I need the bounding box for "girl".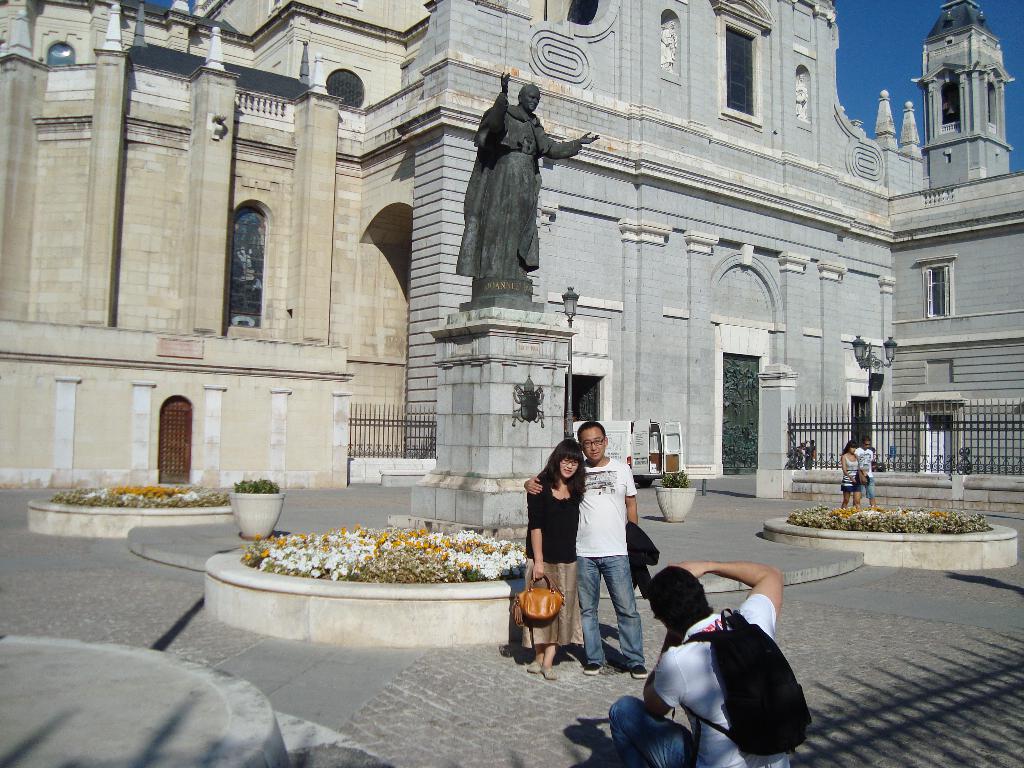
Here it is: rect(840, 441, 860, 507).
